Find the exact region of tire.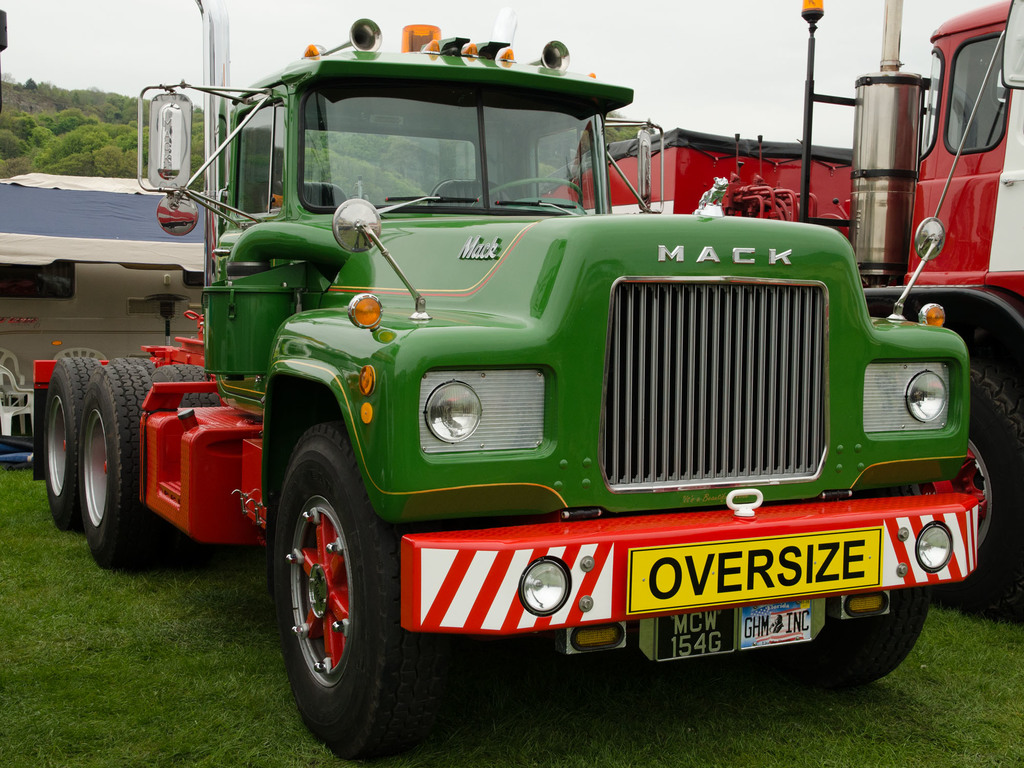
Exact region: bbox=[948, 351, 1023, 605].
